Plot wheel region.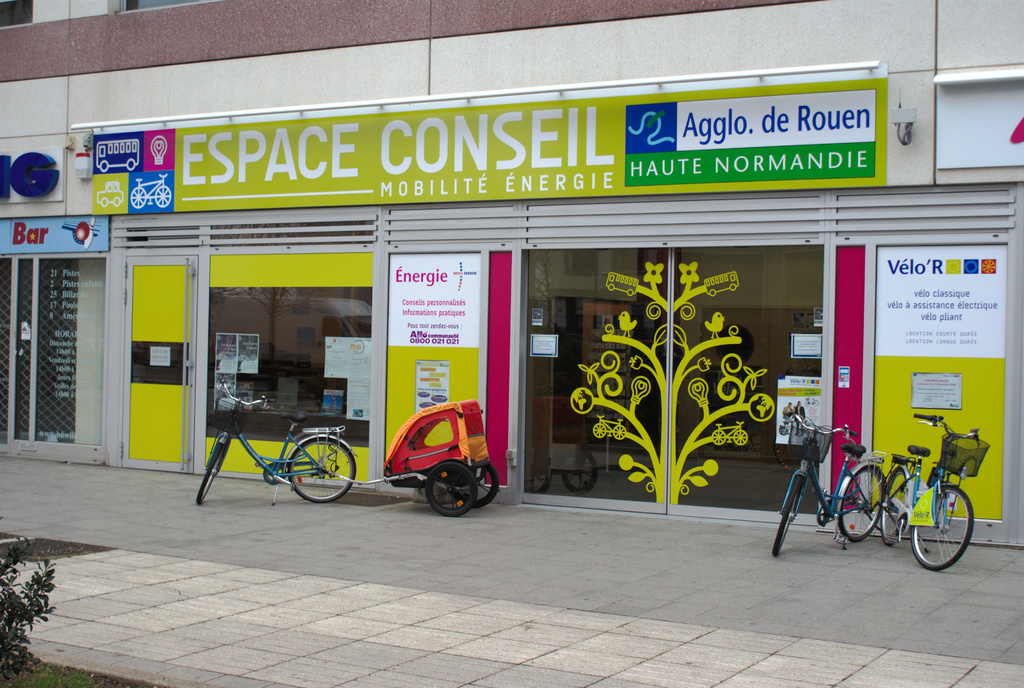
Plotted at [424,461,476,516].
